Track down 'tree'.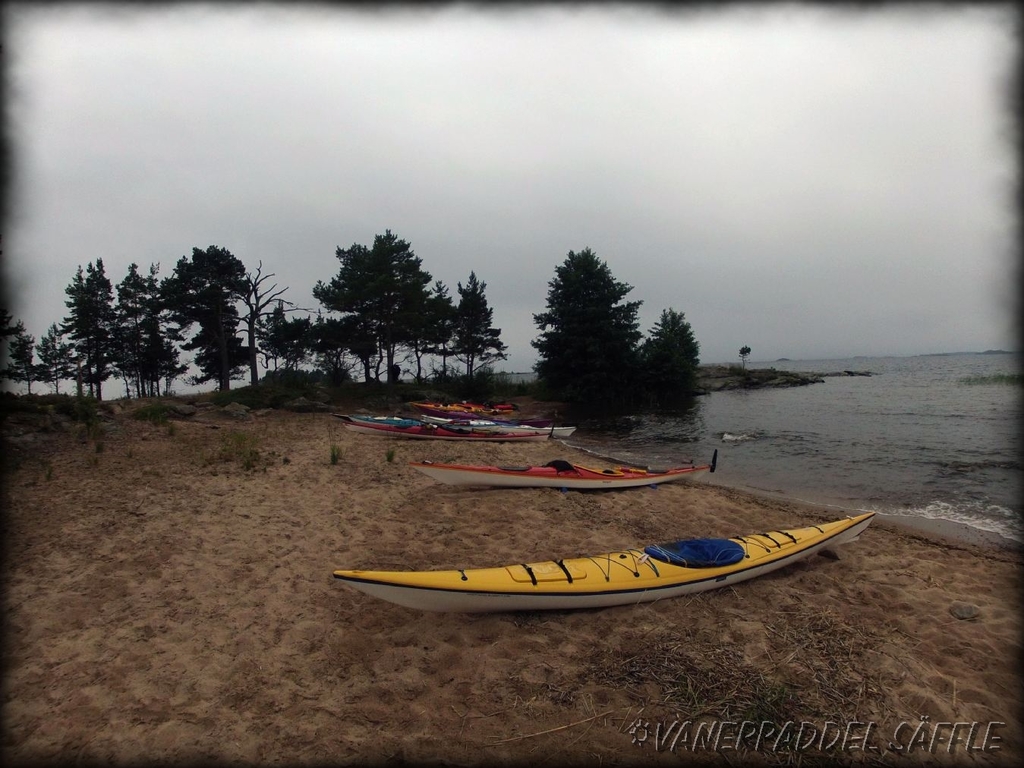
Tracked to box=[155, 242, 254, 393].
